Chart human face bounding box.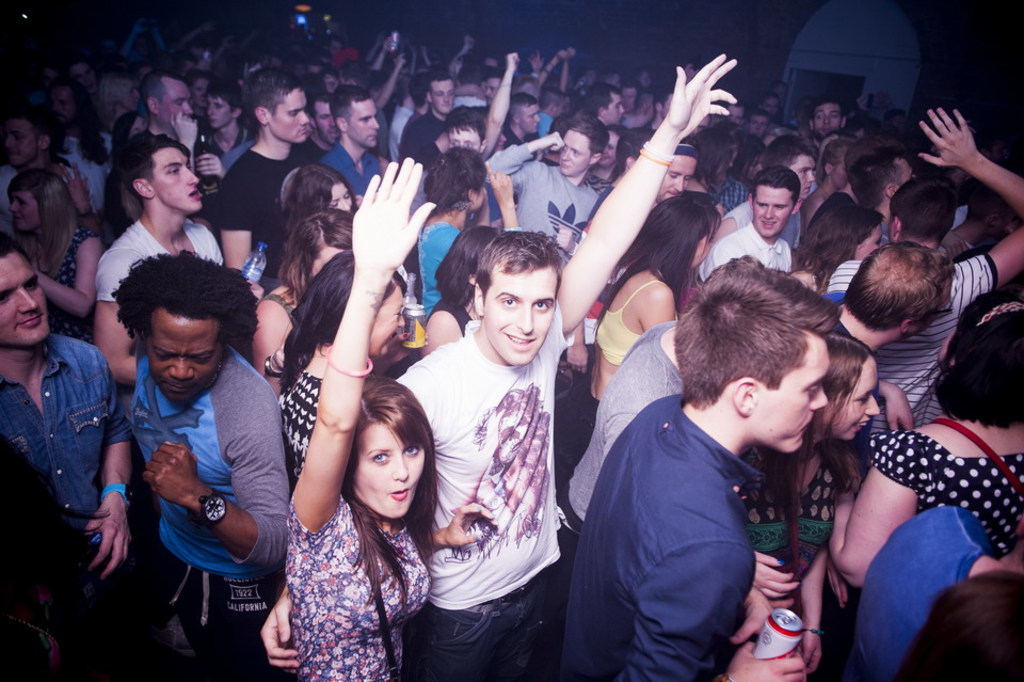
Charted: detection(476, 269, 551, 367).
